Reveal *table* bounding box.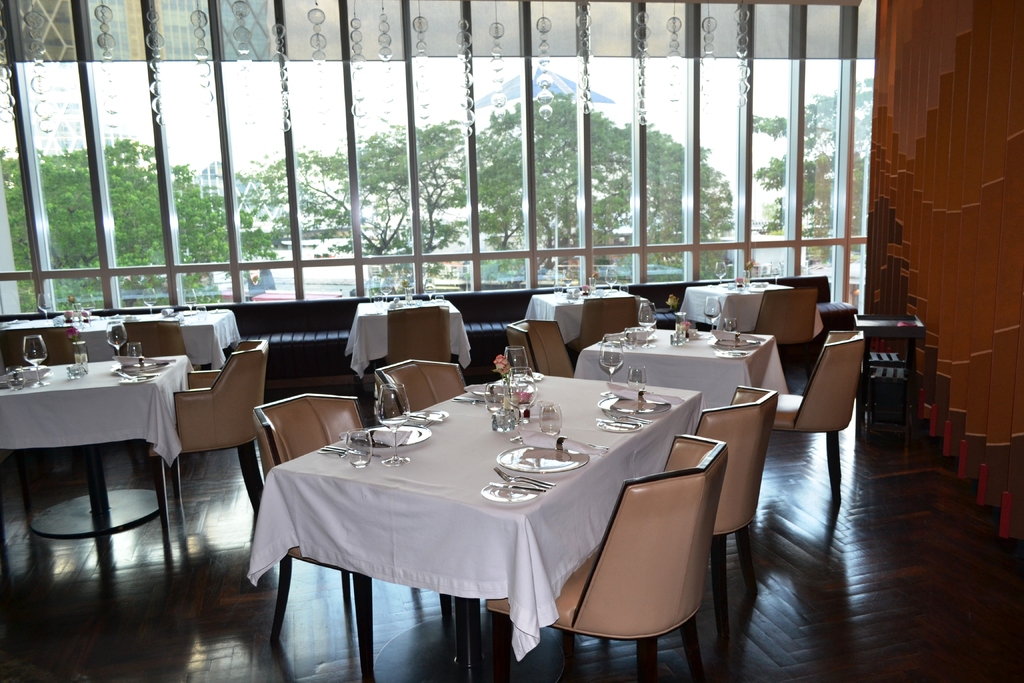
Revealed: Rect(521, 290, 653, 359).
